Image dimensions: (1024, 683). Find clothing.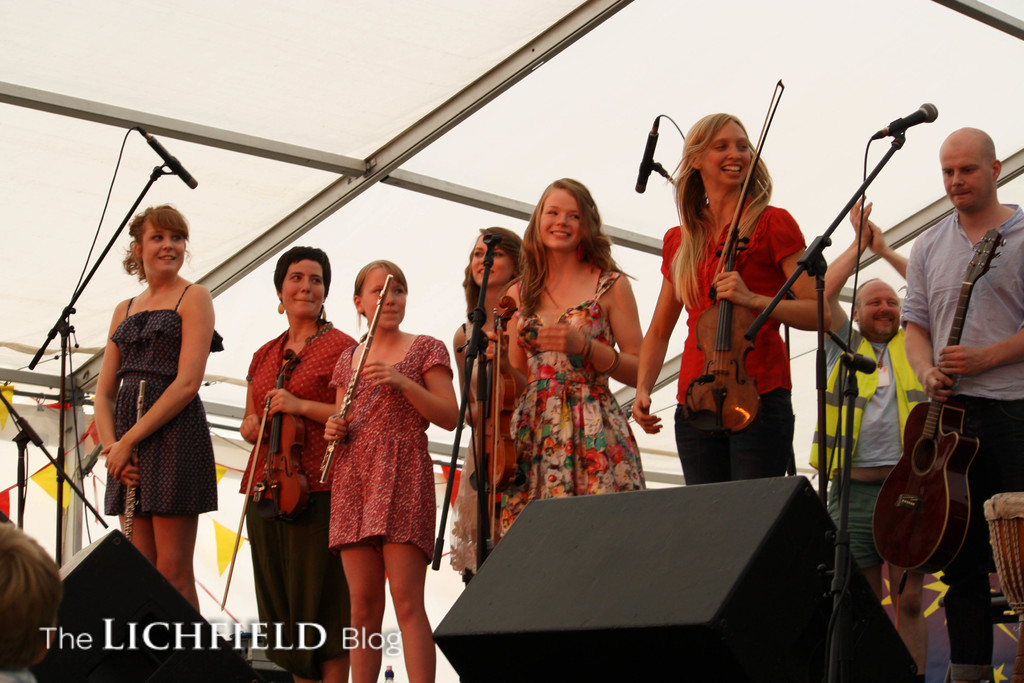
box=[808, 320, 932, 567].
